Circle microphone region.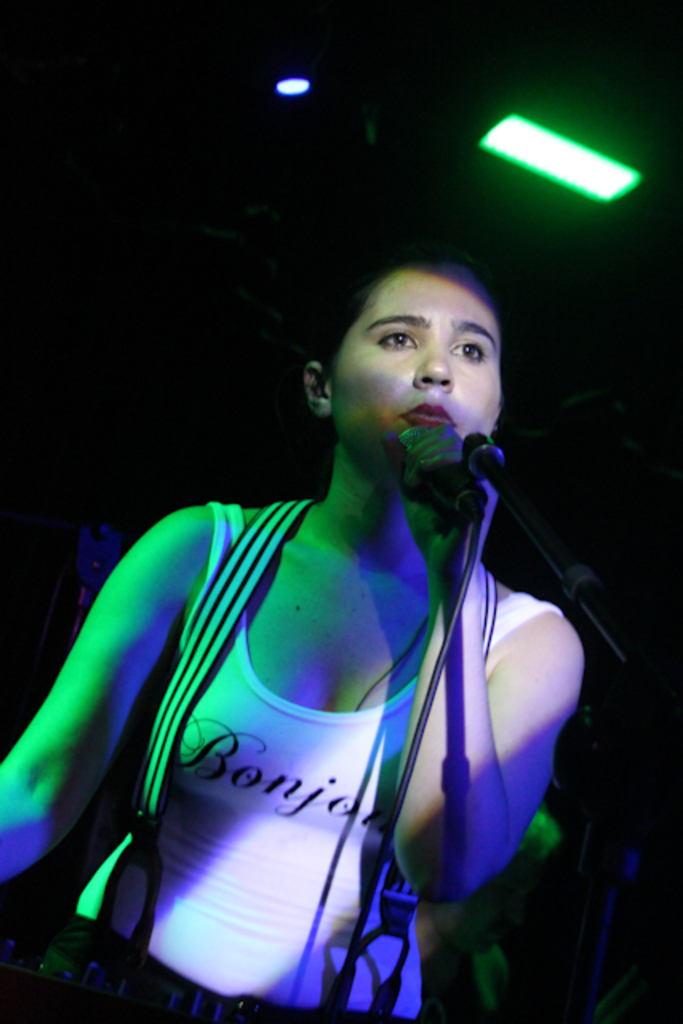
Region: 398 419 488 520.
